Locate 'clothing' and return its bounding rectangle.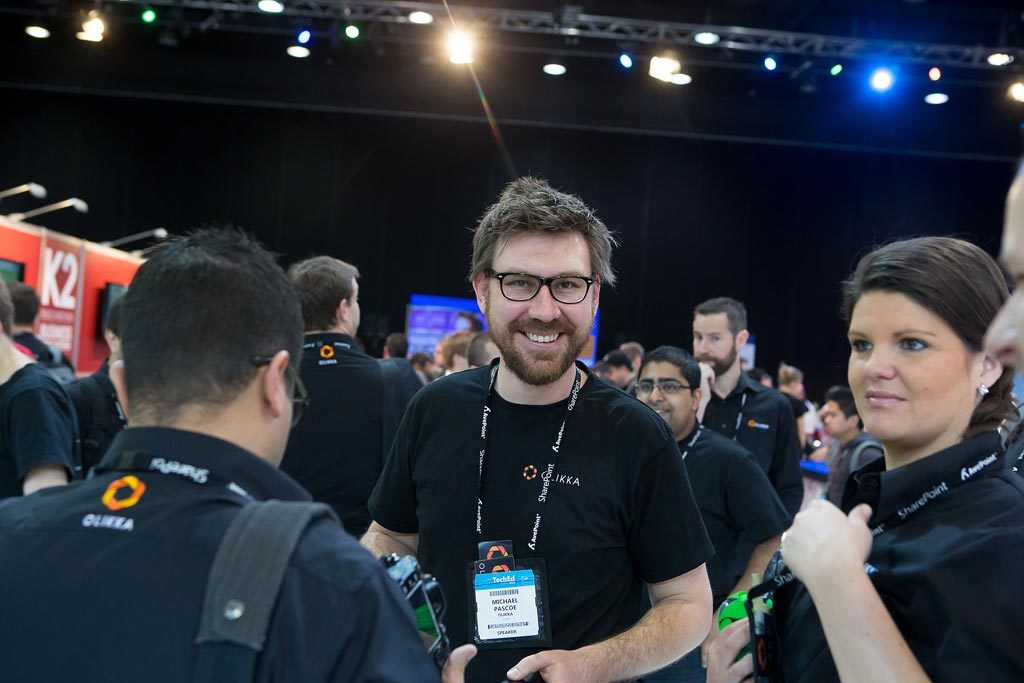
bbox=[0, 362, 91, 508].
